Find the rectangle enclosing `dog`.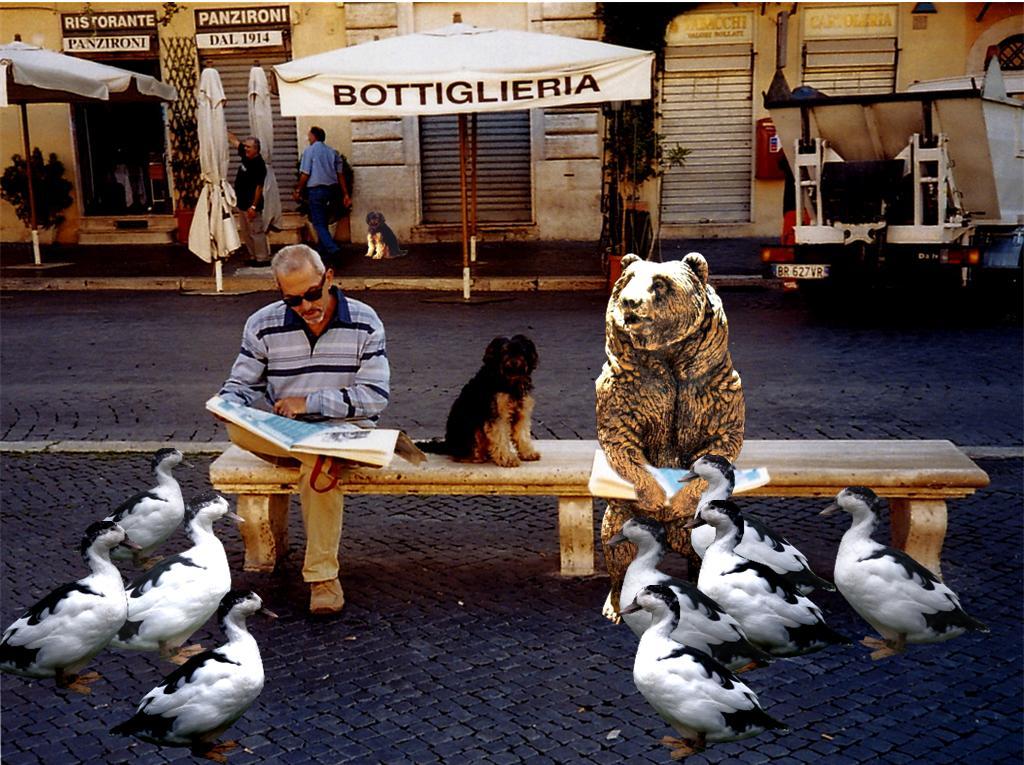
[left=366, top=210, right=410, bottom=263].
